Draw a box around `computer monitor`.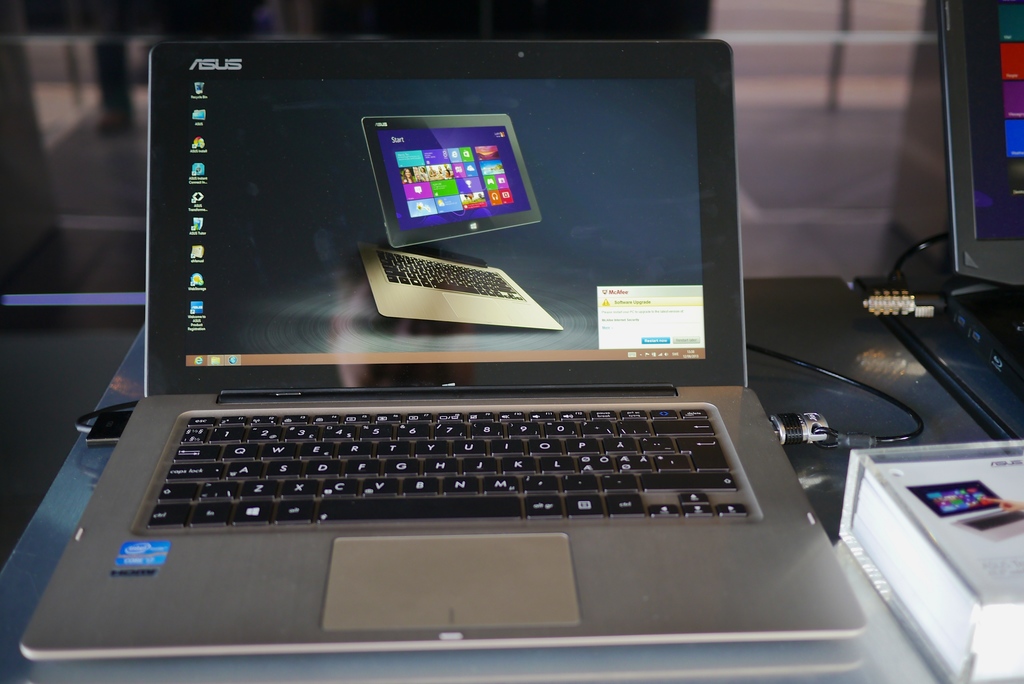
<region>362, 109, 535, 247</region>.
